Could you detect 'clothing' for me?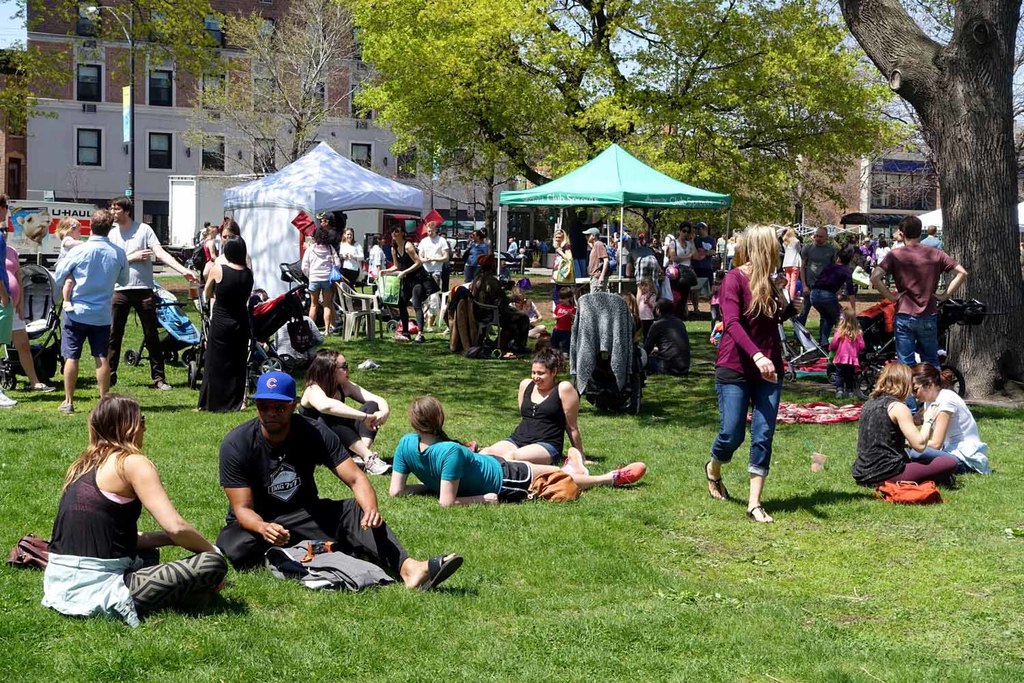
Detection result: x1=408 y1=438 x2=517 y2=498.
